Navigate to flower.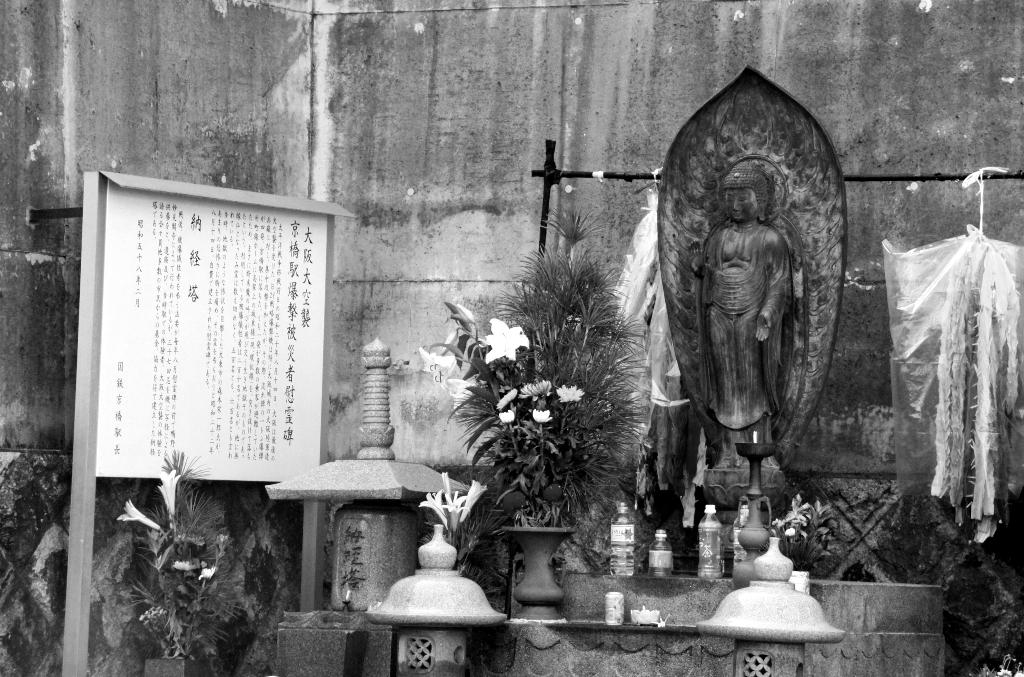
Navigation target: {"left": 198, "top": 564, "right": 217, "bottom": 580}.
